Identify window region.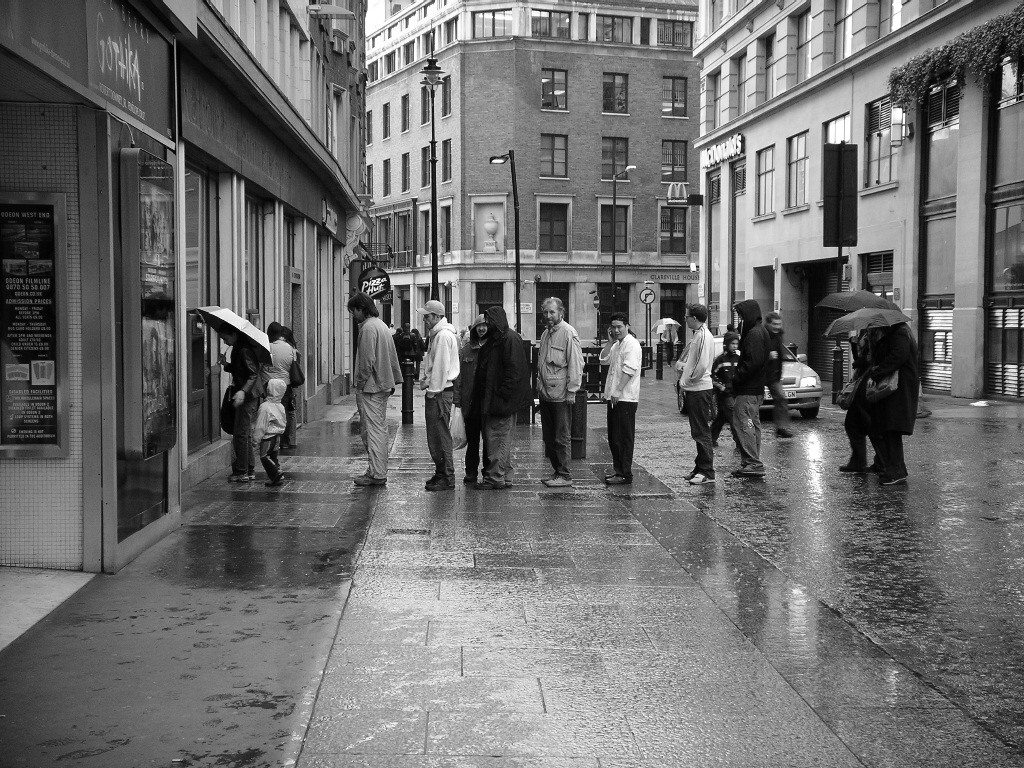
Region: pyautogui.locateOnScreen(398, 146, 417, 193).
